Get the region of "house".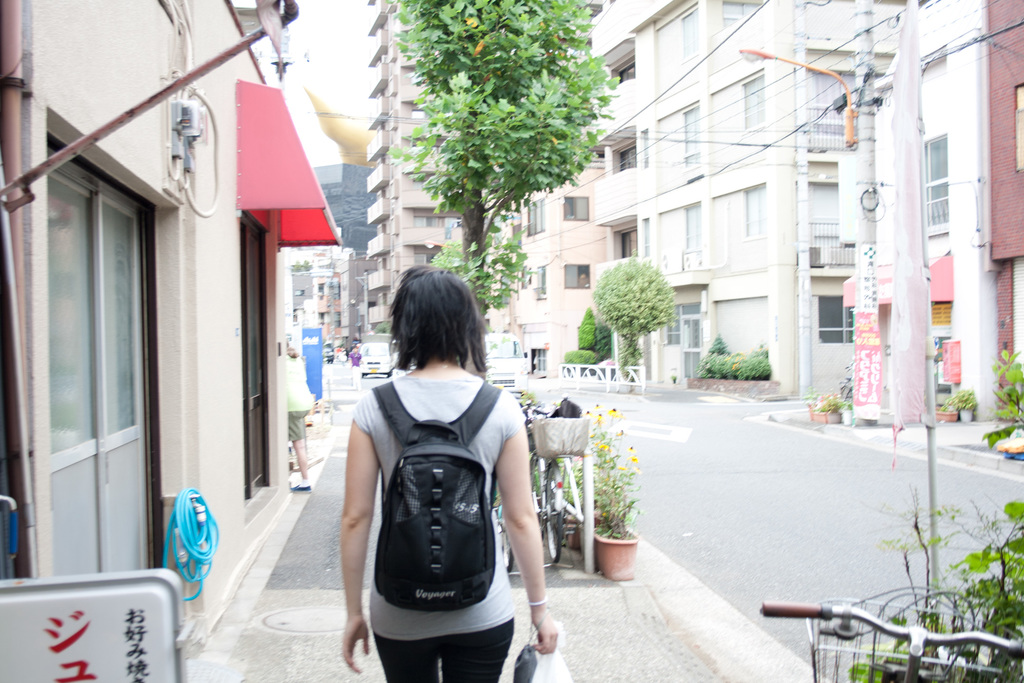
region(280, 160, 369, 365).
